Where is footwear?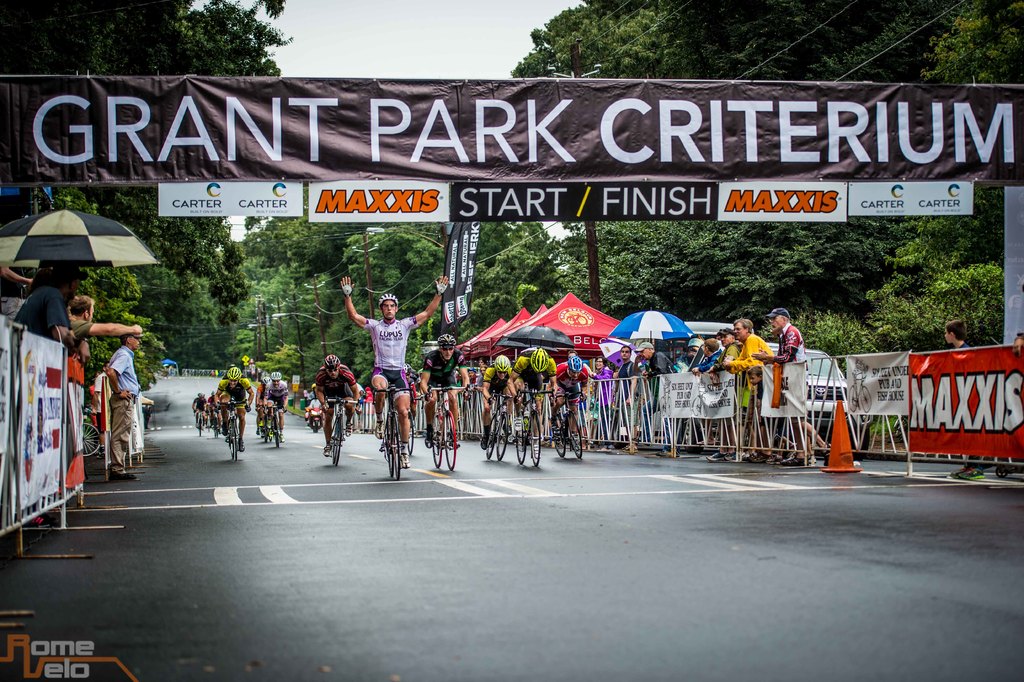
bbox=[209, 401, 211, 419].
